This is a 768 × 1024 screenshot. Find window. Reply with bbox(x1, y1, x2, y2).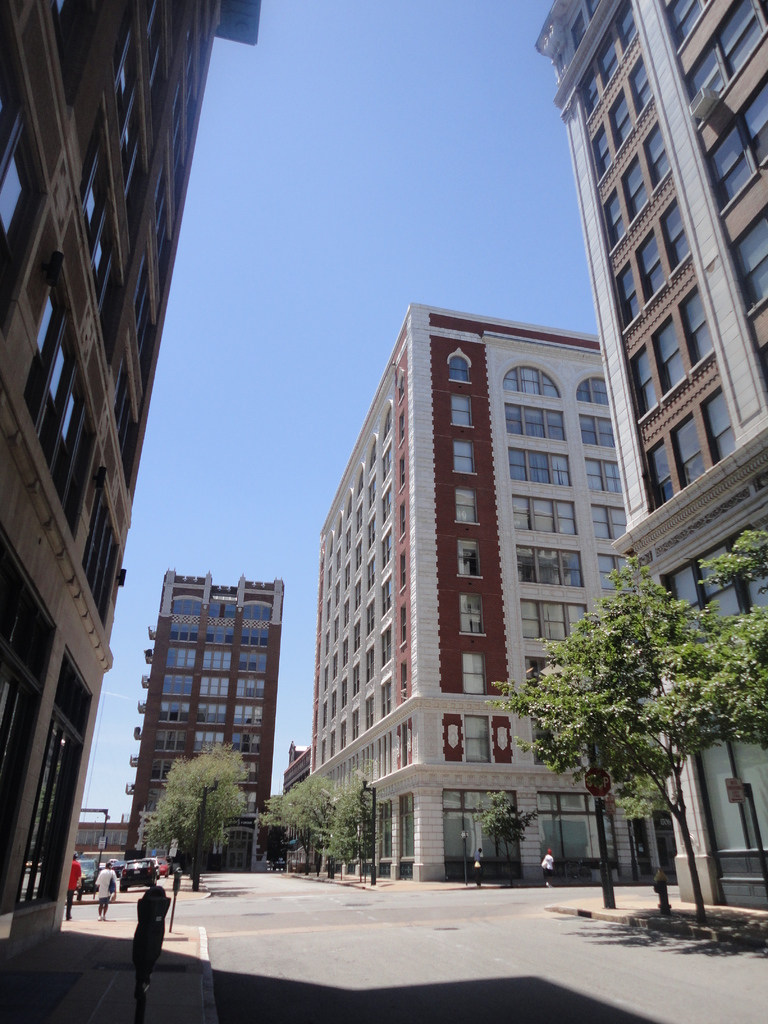
bbox(677, 417, 701, 490).
